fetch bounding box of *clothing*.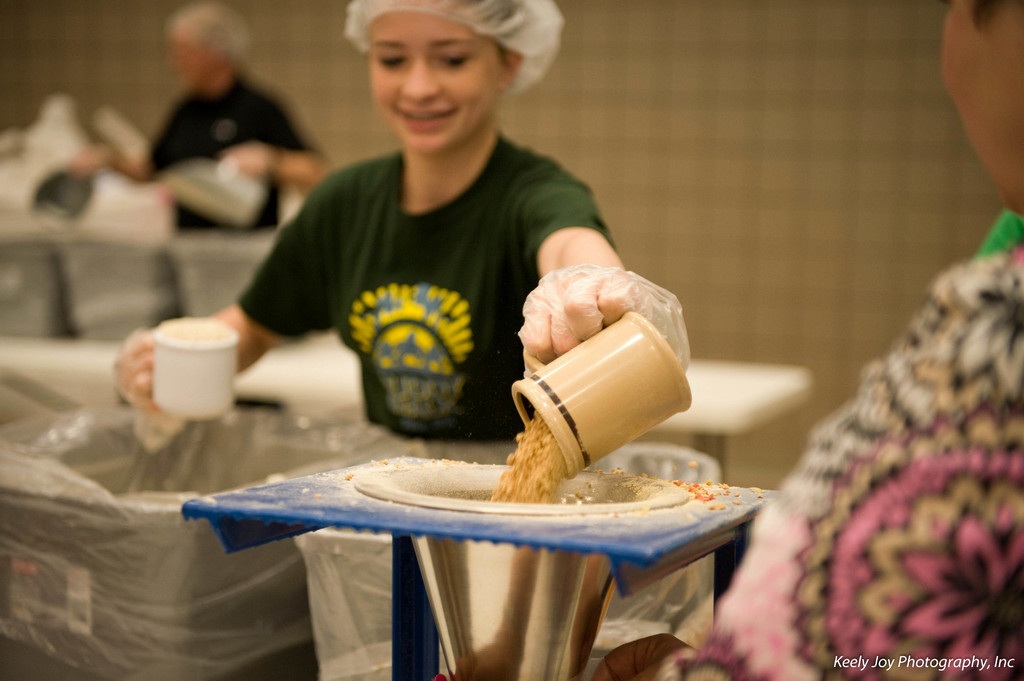
Bbox: [x1=232, y1=123, x2=623, y2=445].
